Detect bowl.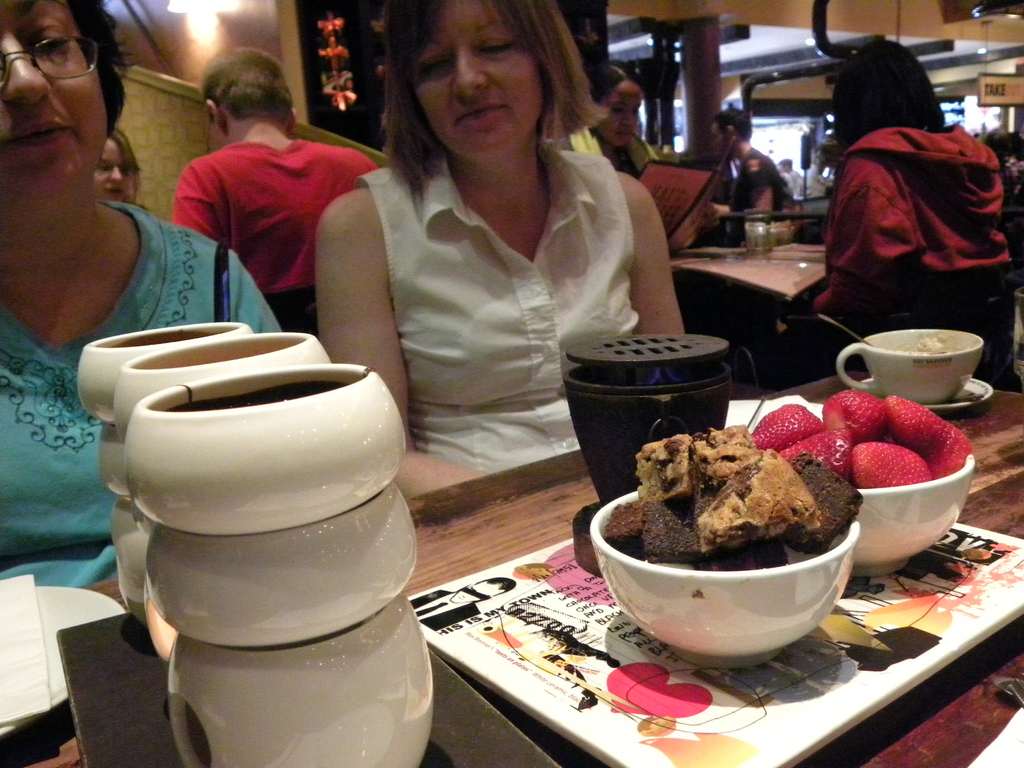
Detected at [left=853, top=458, right=971, bottom=581].
